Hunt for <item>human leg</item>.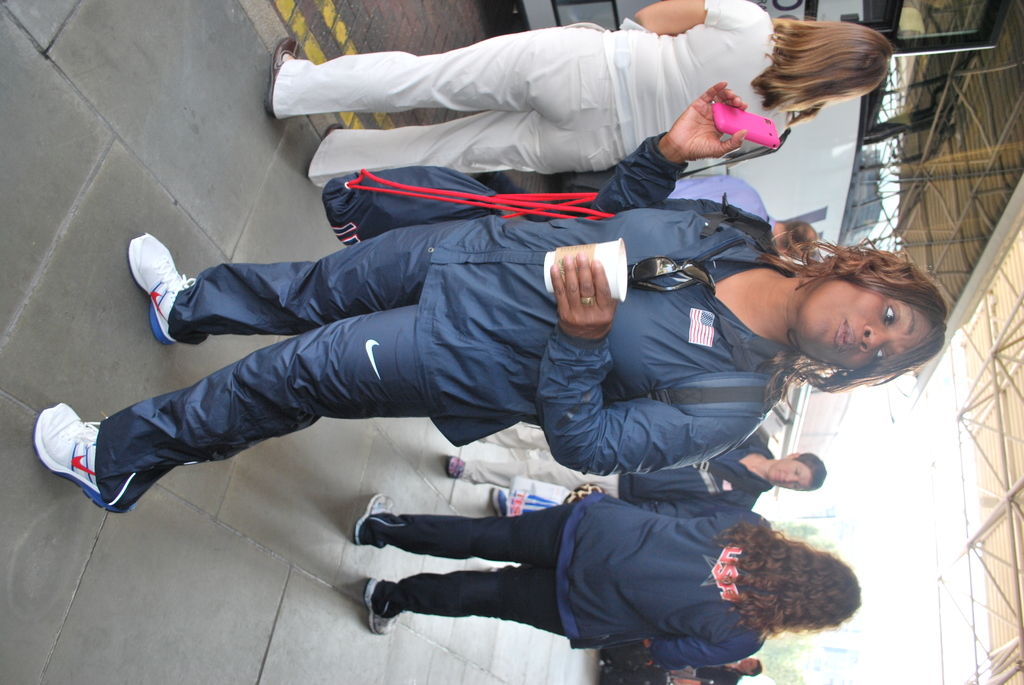
Hunted down at crop(444, 462, 621, 501).
